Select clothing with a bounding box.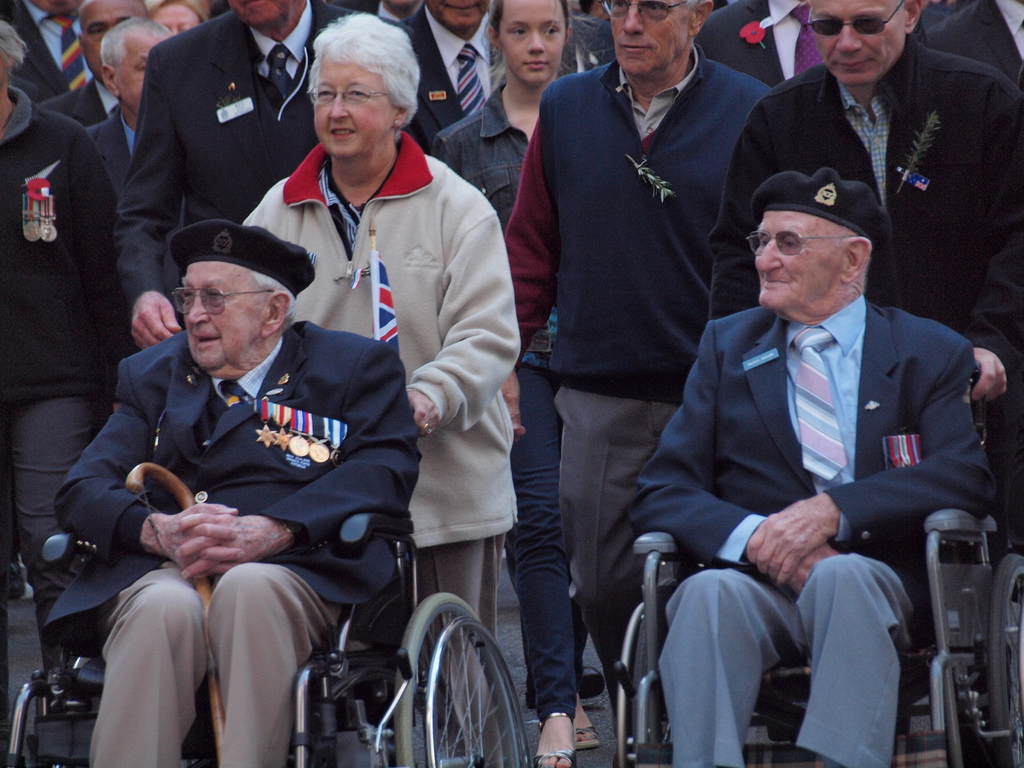
bbox=(490, 49, 765, 694).
